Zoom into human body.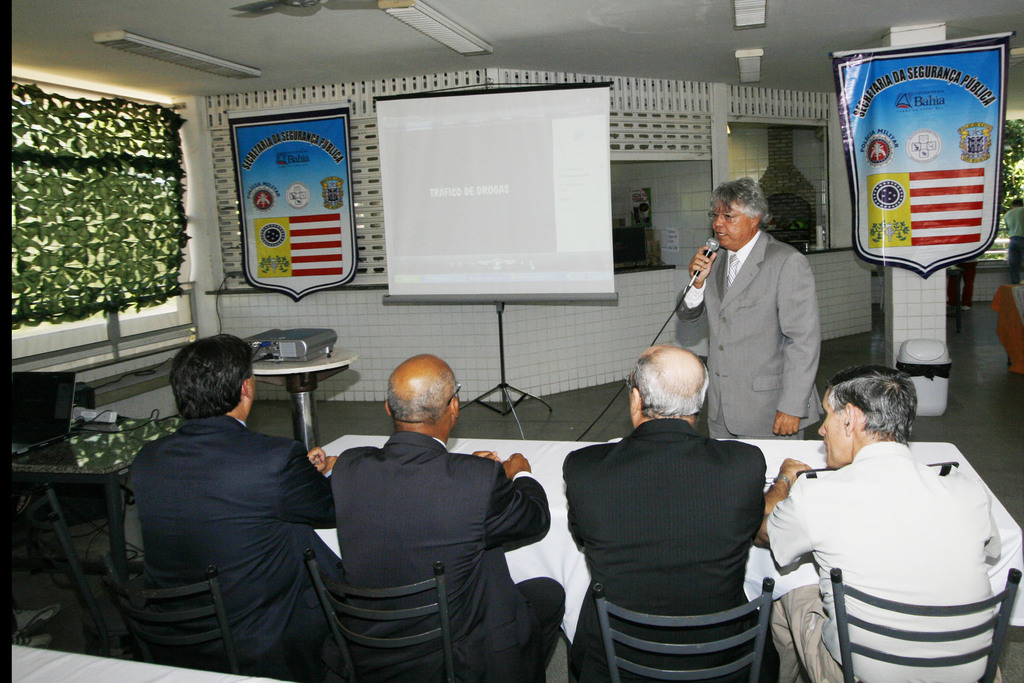
Zoom target: Rect(676, 231, 828, 441).
